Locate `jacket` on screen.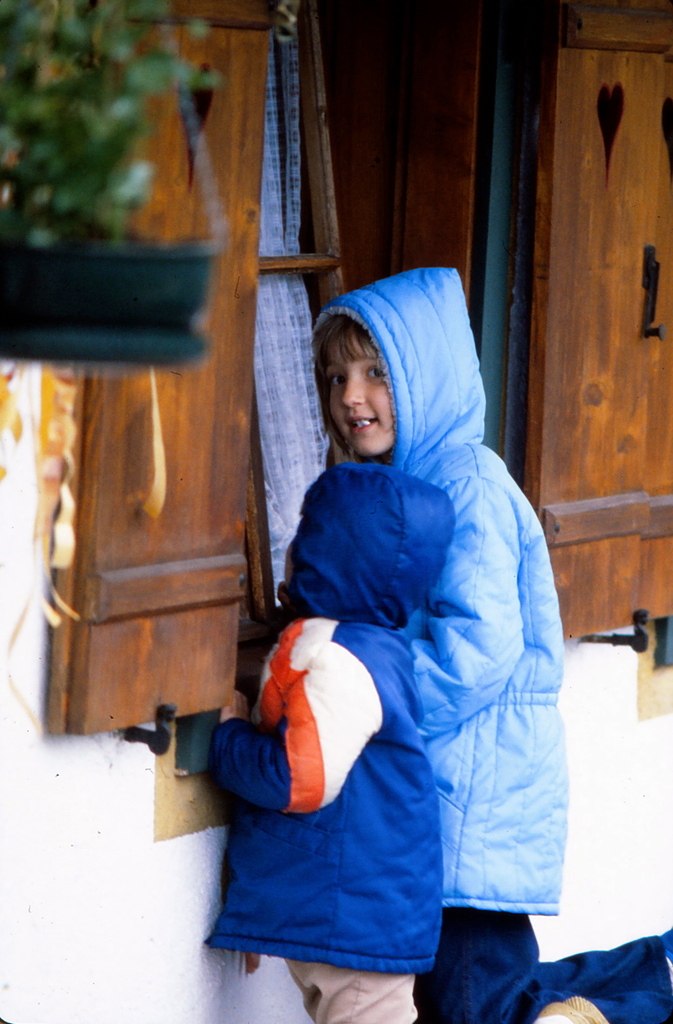
On screen at (x1=195, y1=441, x2=455, y2=994).
